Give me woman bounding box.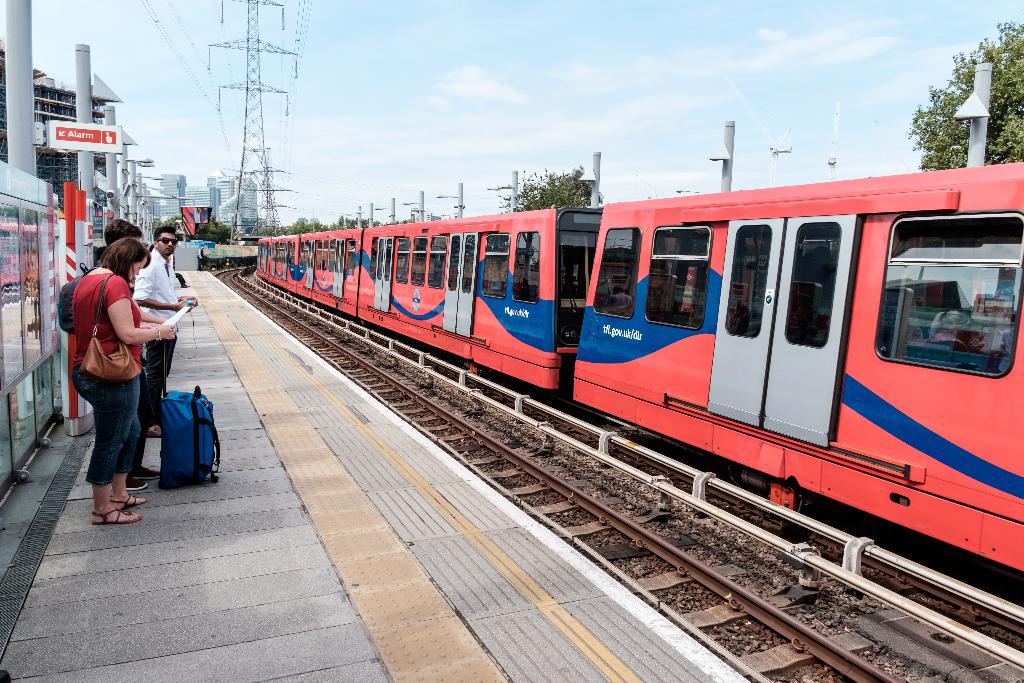
Rect(53, 210, 181, 522).
